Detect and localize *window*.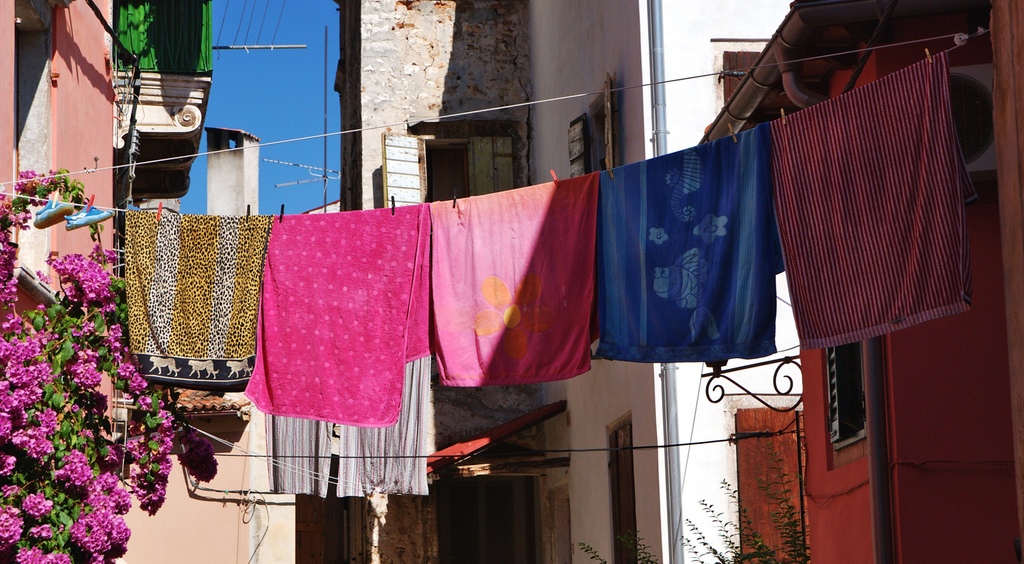
Localized at bbox=(425, 143, 467, 201).
